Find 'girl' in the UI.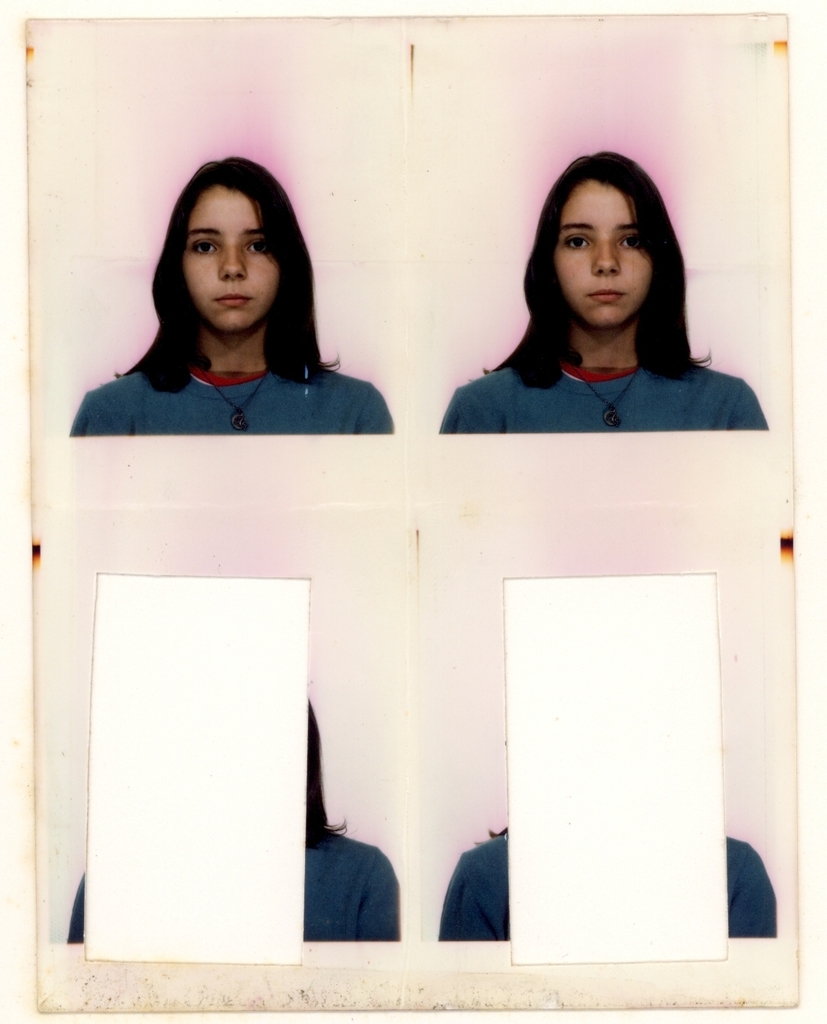
UI element at x1=69, y1=150, x2=397, y2=431.
